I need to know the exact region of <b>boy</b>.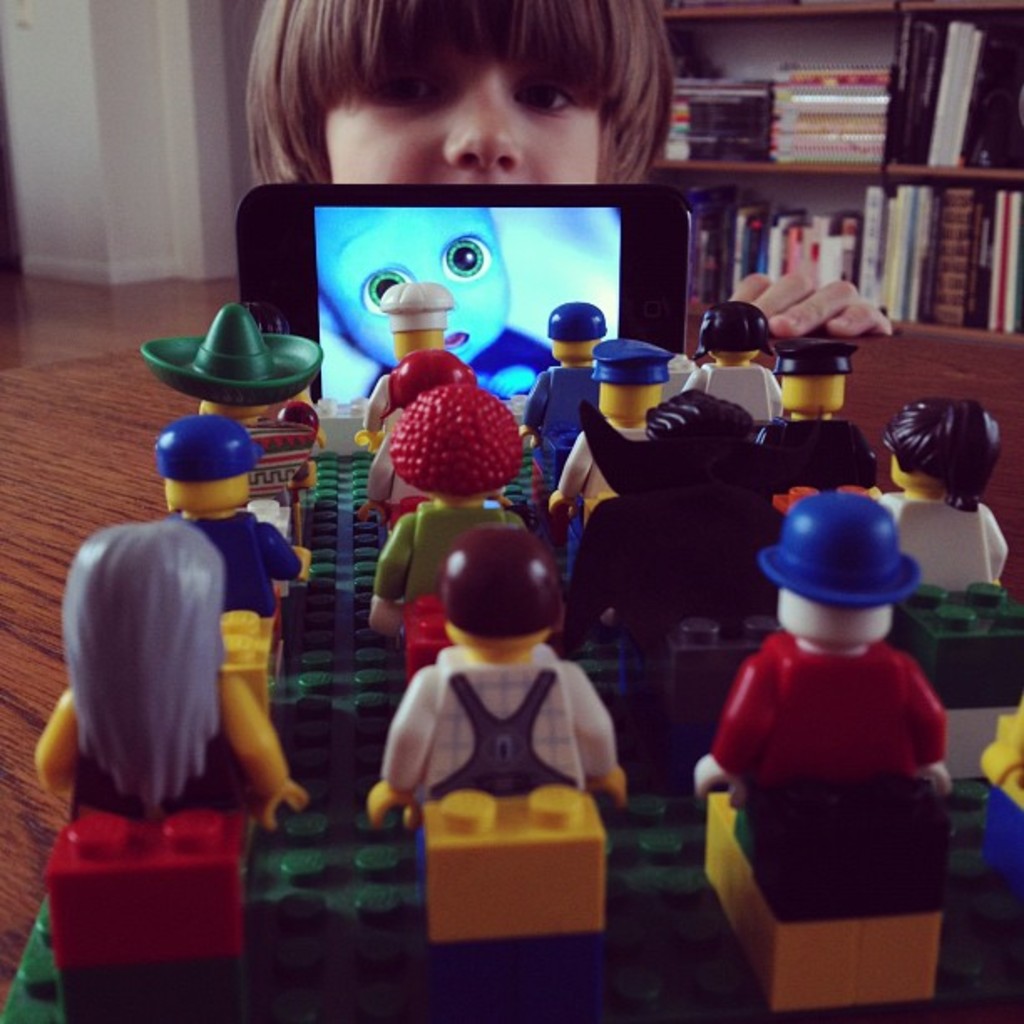
Region: 547,353,678,540.
